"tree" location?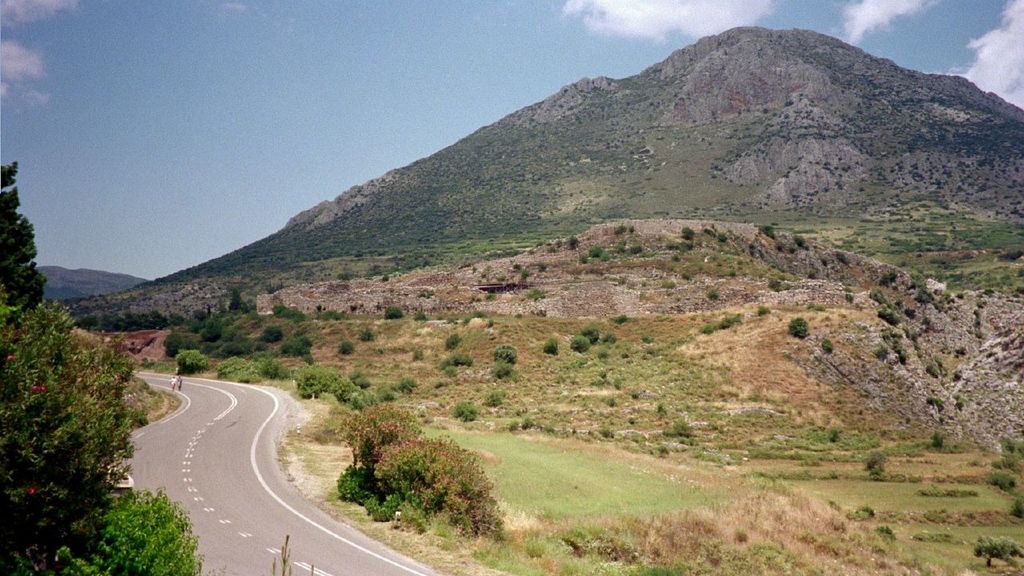
(x1=0, y1=150, x2=221, y2=575)
